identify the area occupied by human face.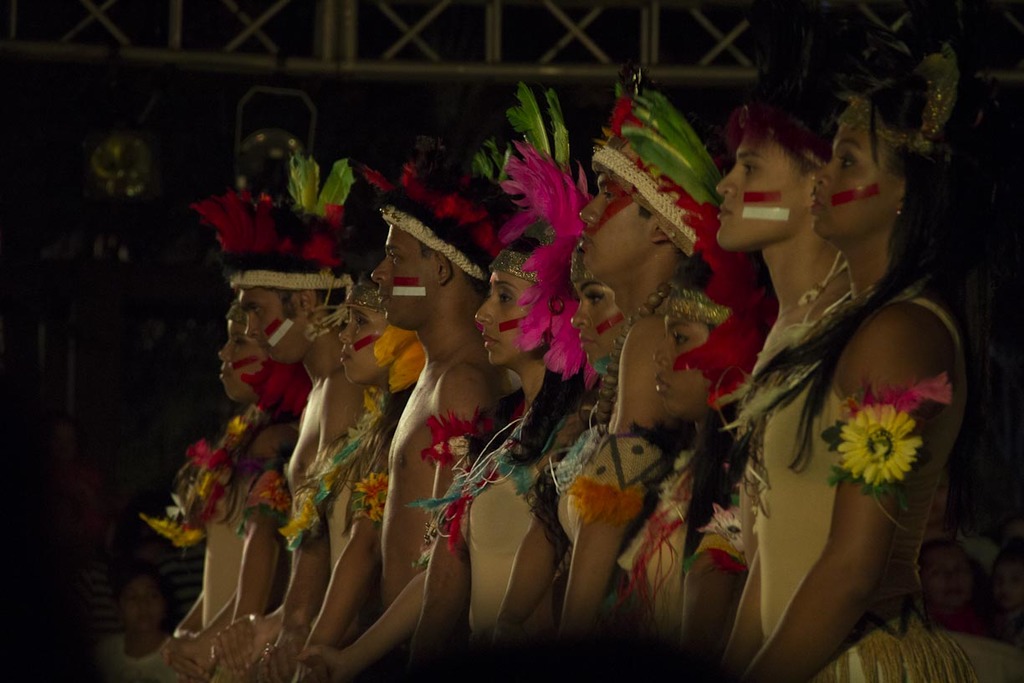
Area: 475 269 541 371.
